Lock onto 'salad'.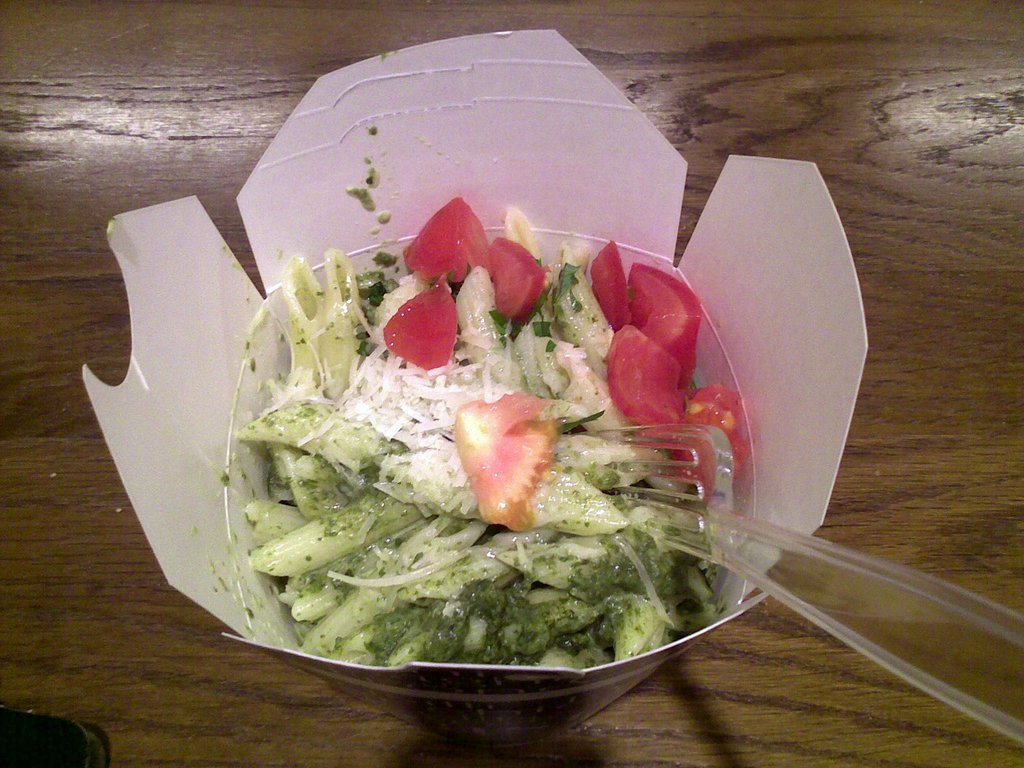
Locked: BBox(232, 193, 756, 666).
